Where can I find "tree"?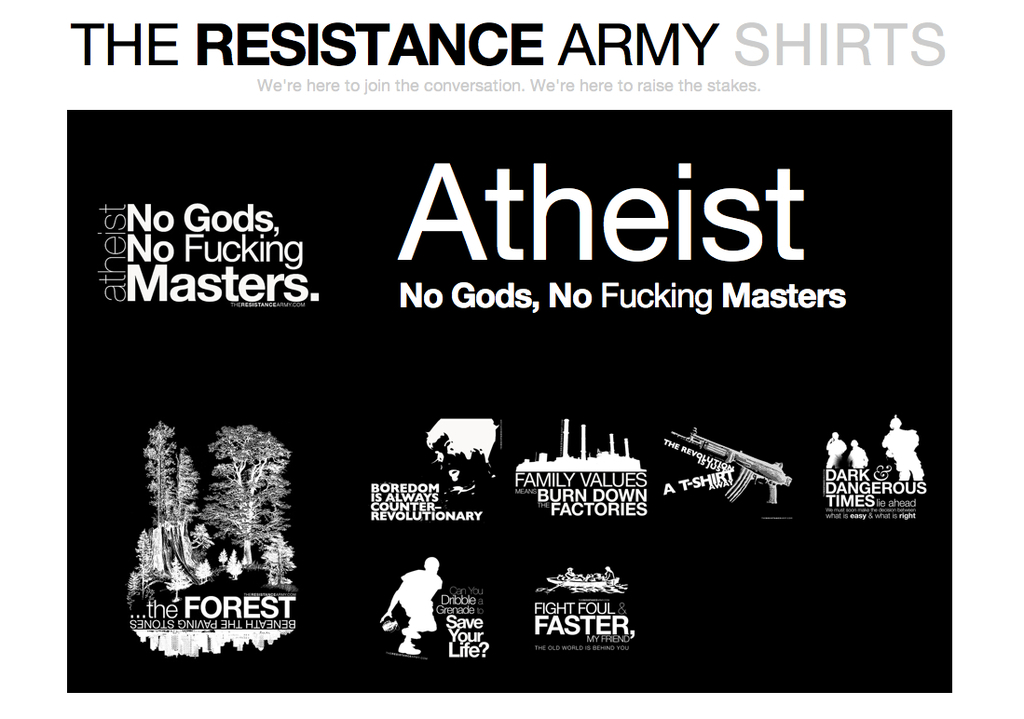
You can find it at l=265, t=529, r=298, b=584.
